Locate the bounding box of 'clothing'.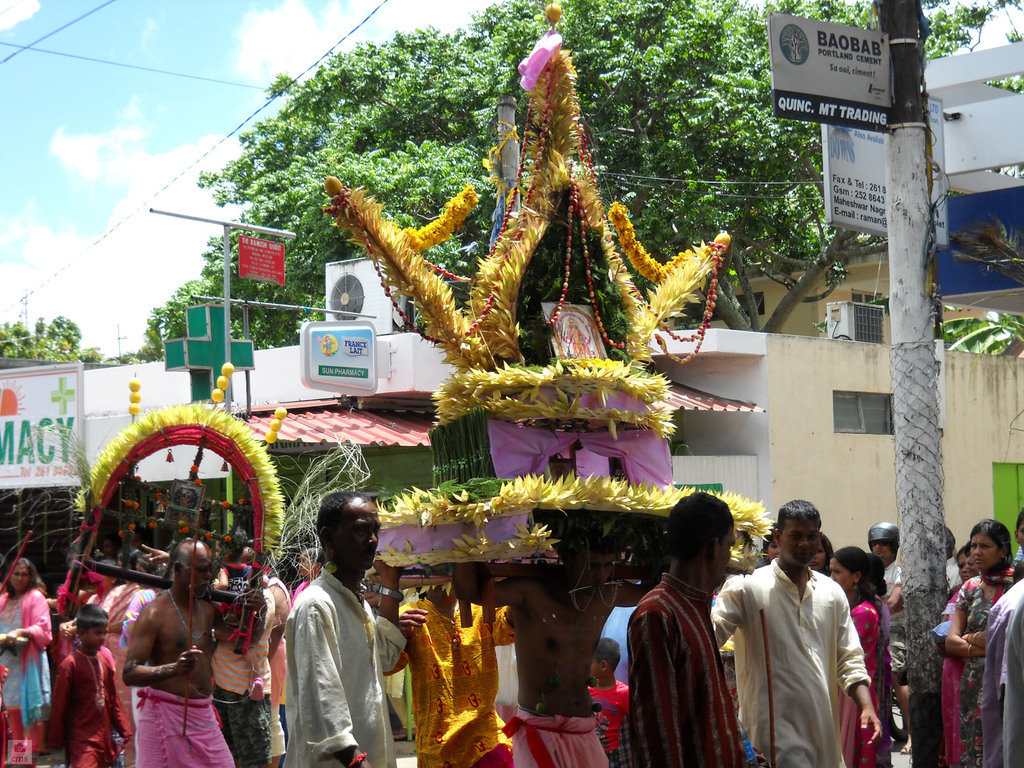
Bounding box: locate(103, 584, 135, 726).
